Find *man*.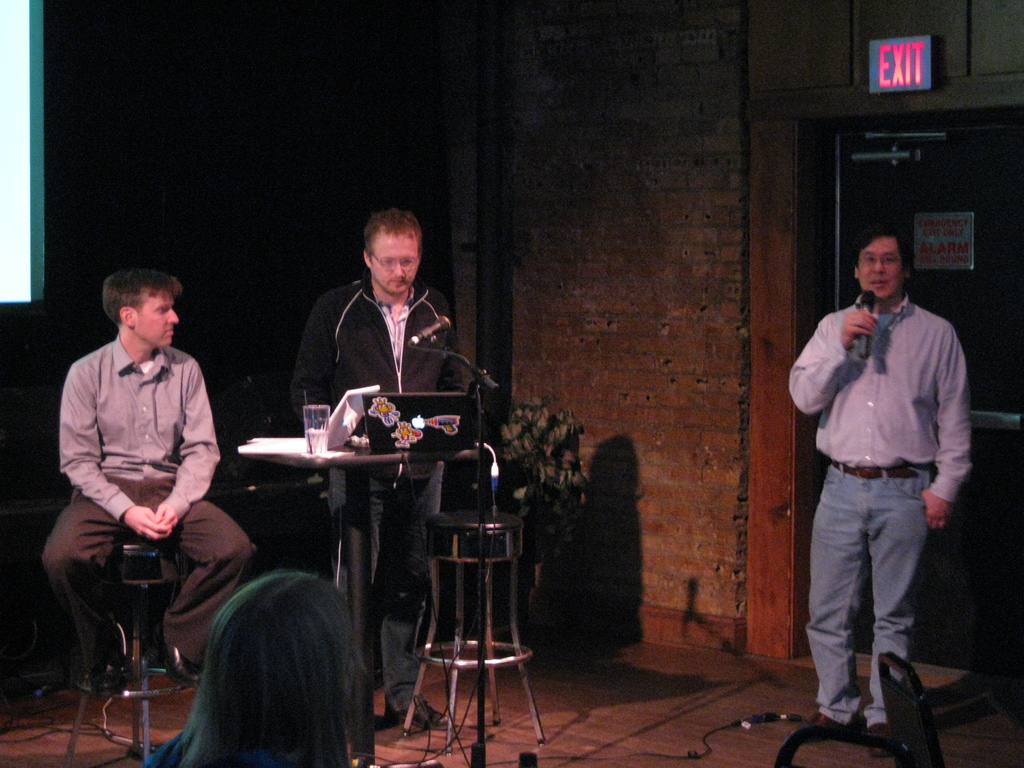
left=789, top=204, right=979, bottom=743.
